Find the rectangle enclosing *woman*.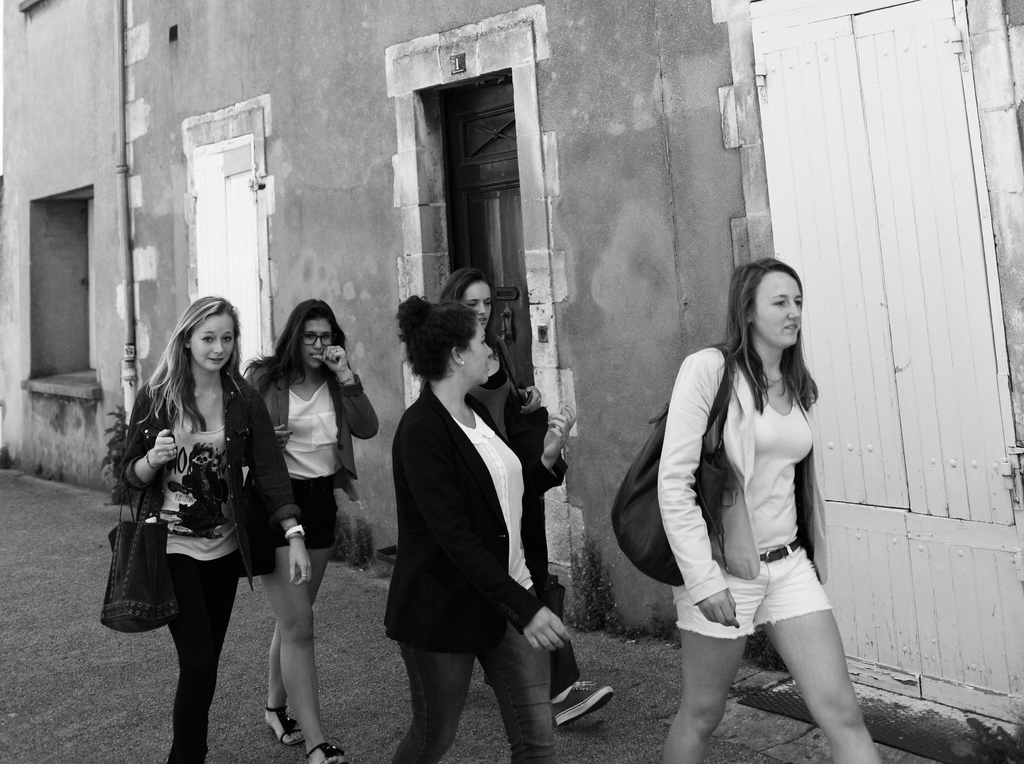
{"left": 660, "top": 254, "right": 892, "bottom": 763}.
